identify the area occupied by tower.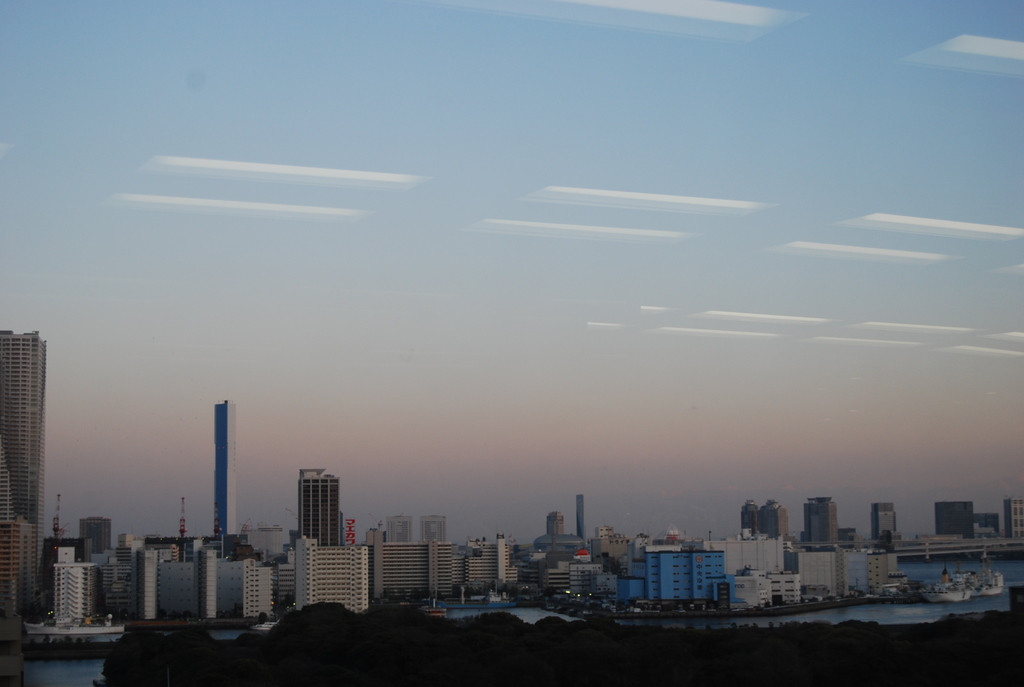
Area: pyautogui.locateOnScreen(297, 469, 338, 544).
